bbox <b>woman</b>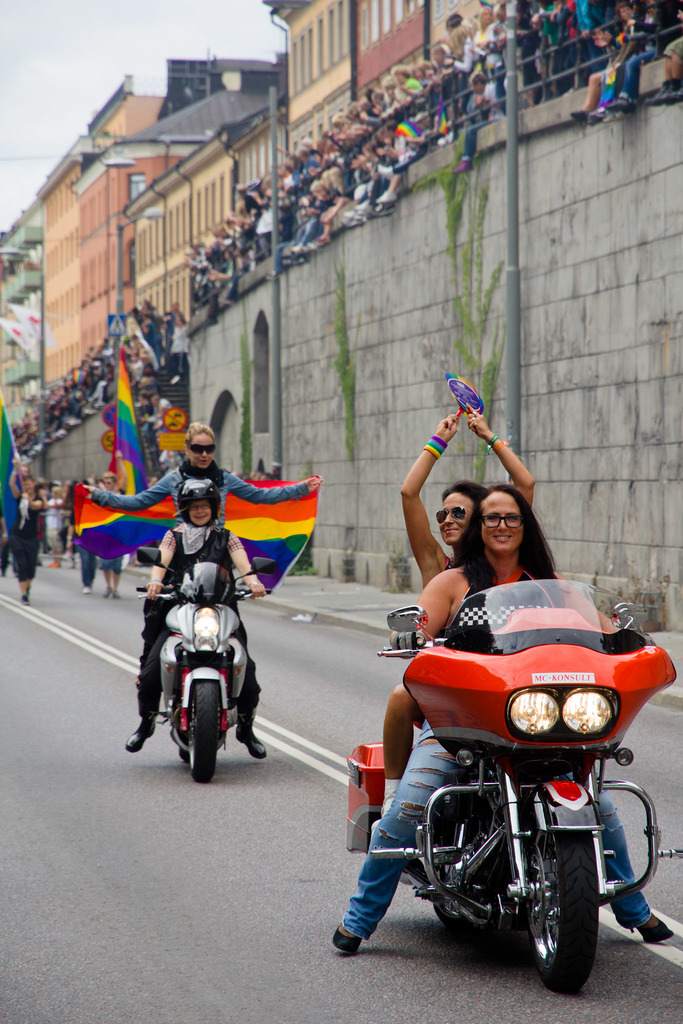
box(122, 477, 269, 760)
